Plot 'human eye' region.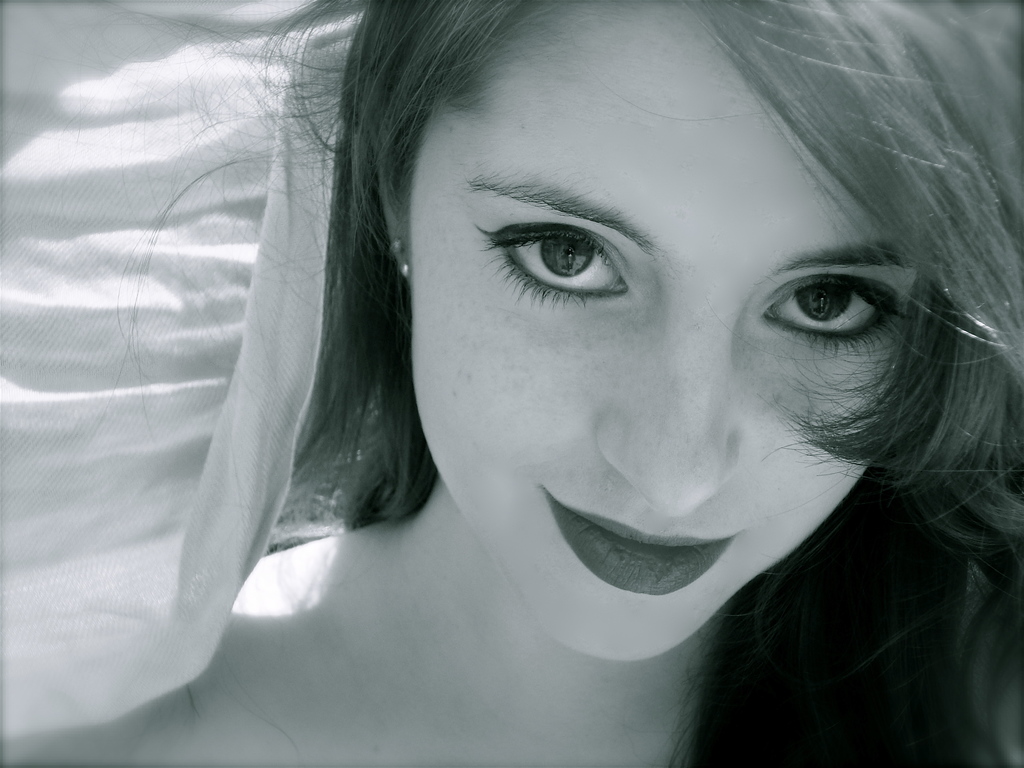
Plotted at detection(465, 216, 637, 314).
